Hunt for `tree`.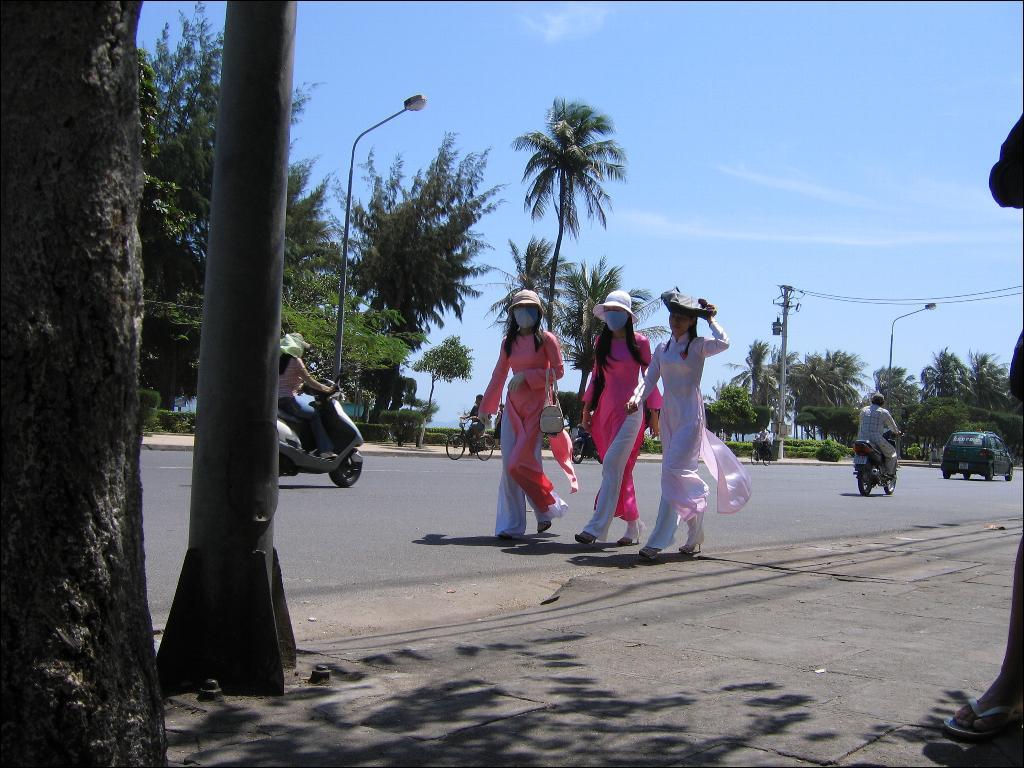
Hunted down at bbox=(726, 339, 786, 443).
